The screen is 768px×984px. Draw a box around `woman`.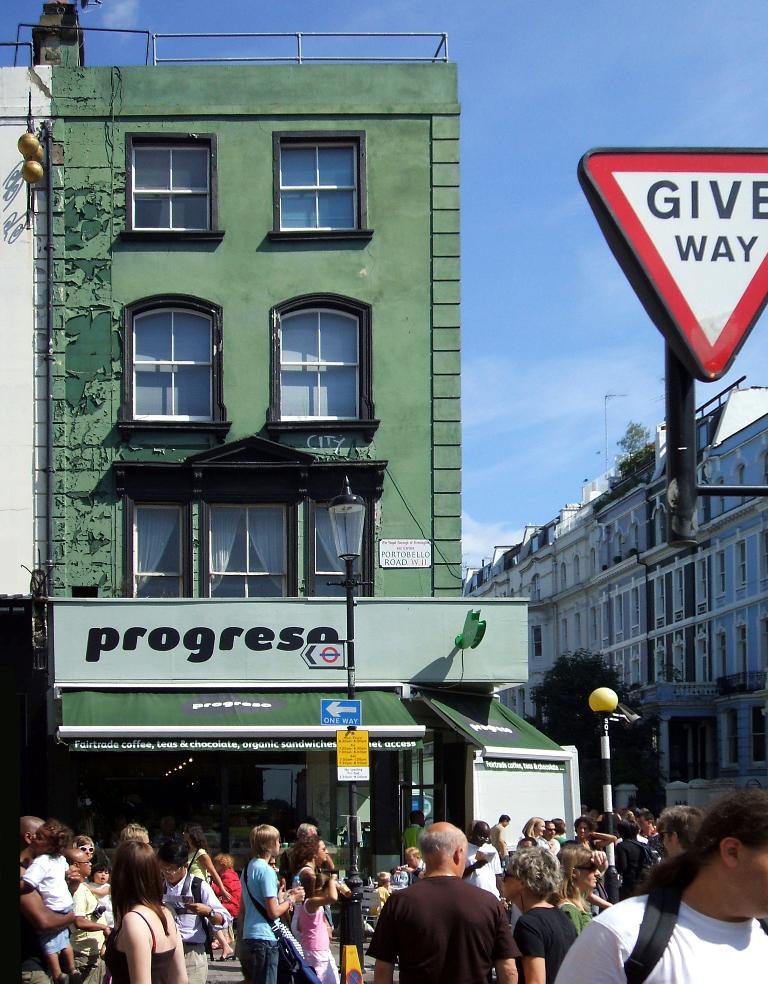
box(291, 835, 330, 956).
